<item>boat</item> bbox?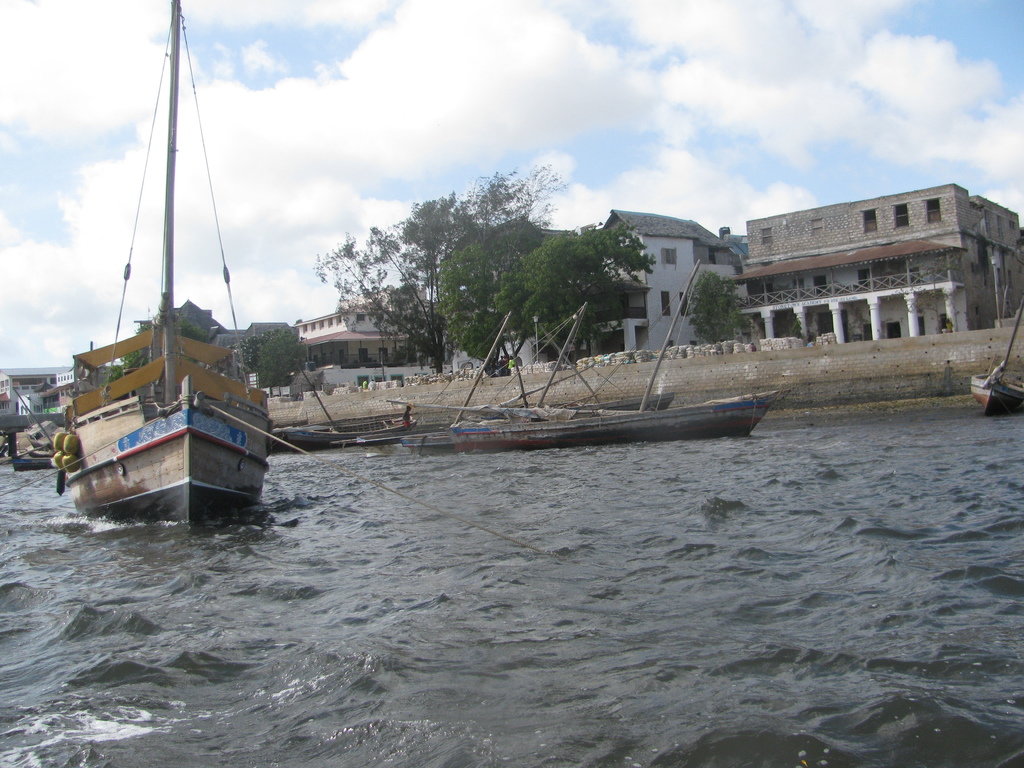
435:266:790:455
